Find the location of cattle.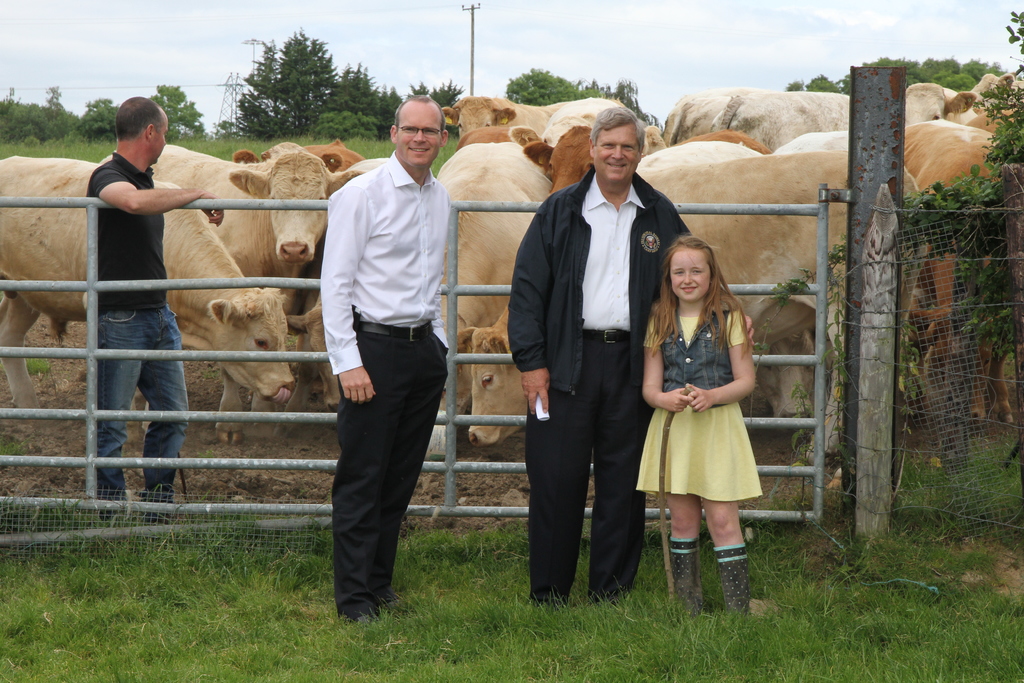
Location: bbox(451, 154, 926, 493).
